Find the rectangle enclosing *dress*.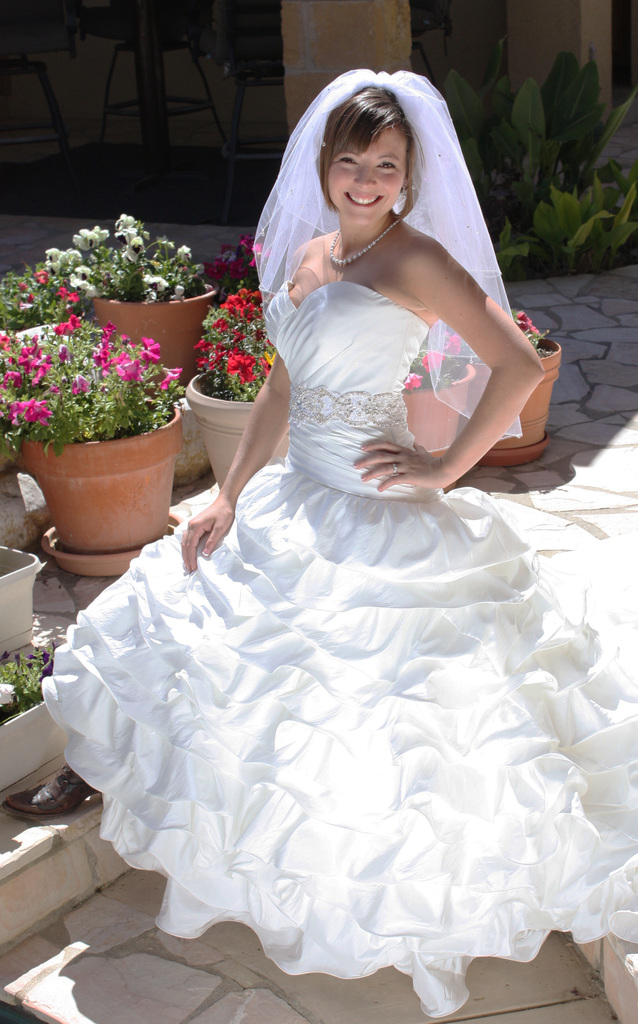
x1=40 y1=65 x2=637 y2=1016.
